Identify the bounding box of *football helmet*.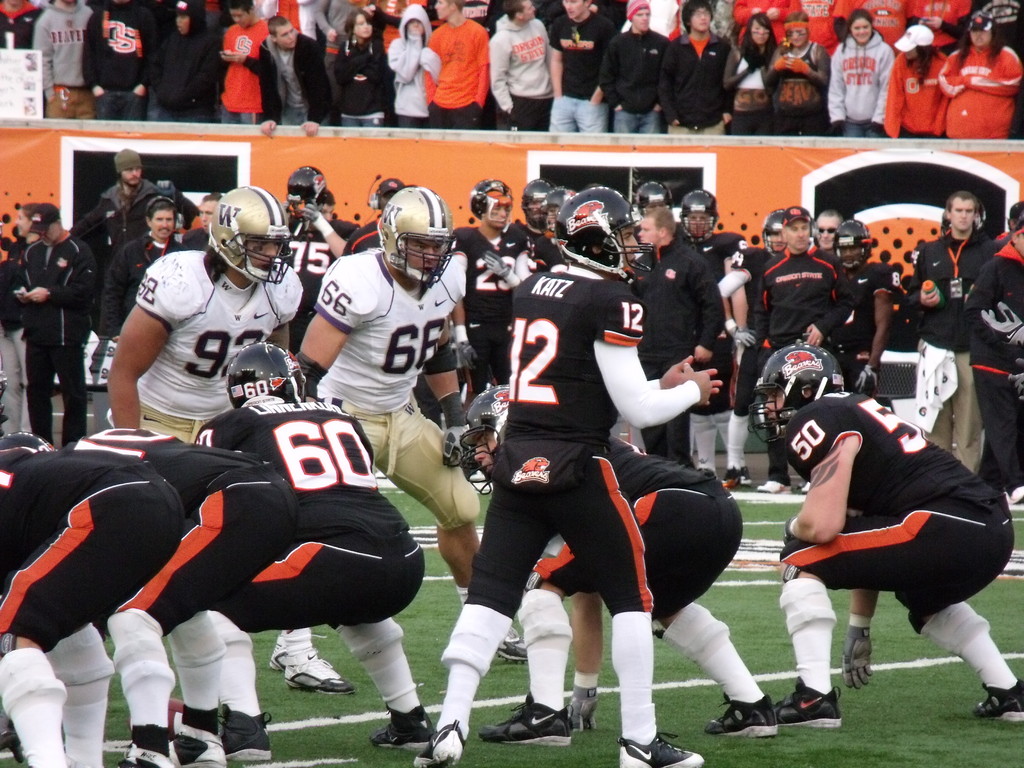
region(826, 221, 872, 269).
